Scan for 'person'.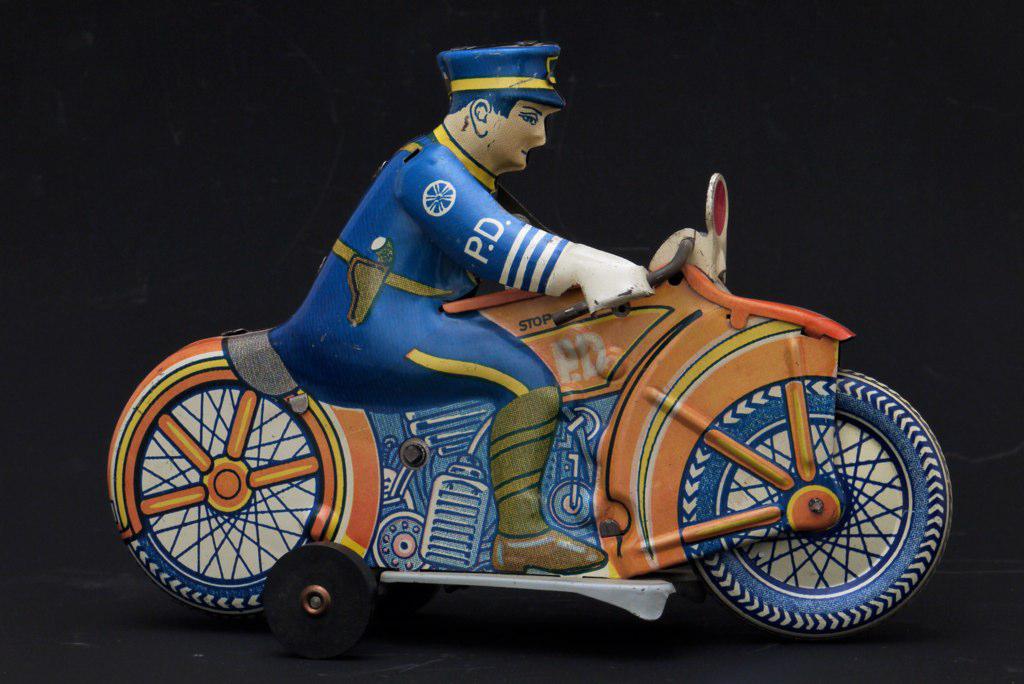
Scan result: 224,32,661,576.
